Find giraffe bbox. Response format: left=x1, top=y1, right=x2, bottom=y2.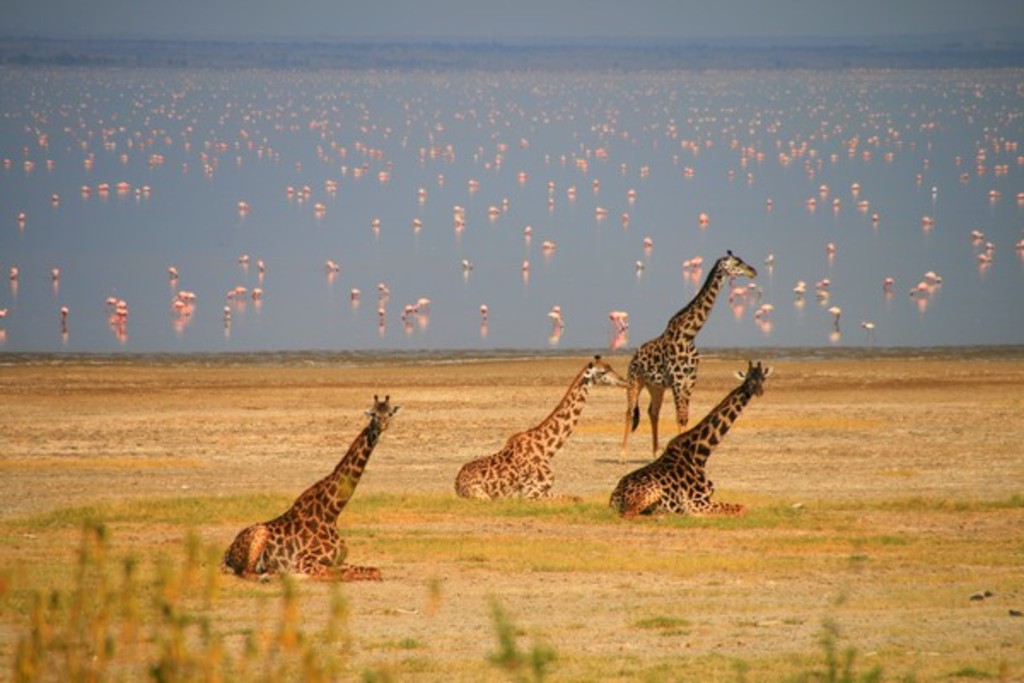
left=218, top=391, right=404, bottom=581.
